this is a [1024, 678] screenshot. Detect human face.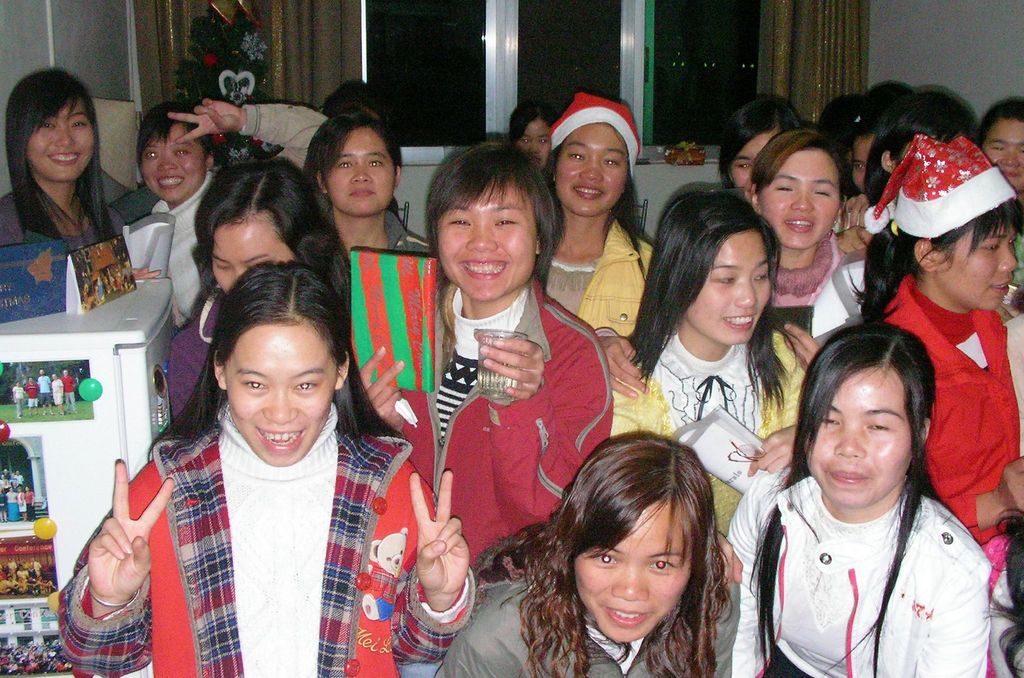
box(329, 122, 396, 219).
